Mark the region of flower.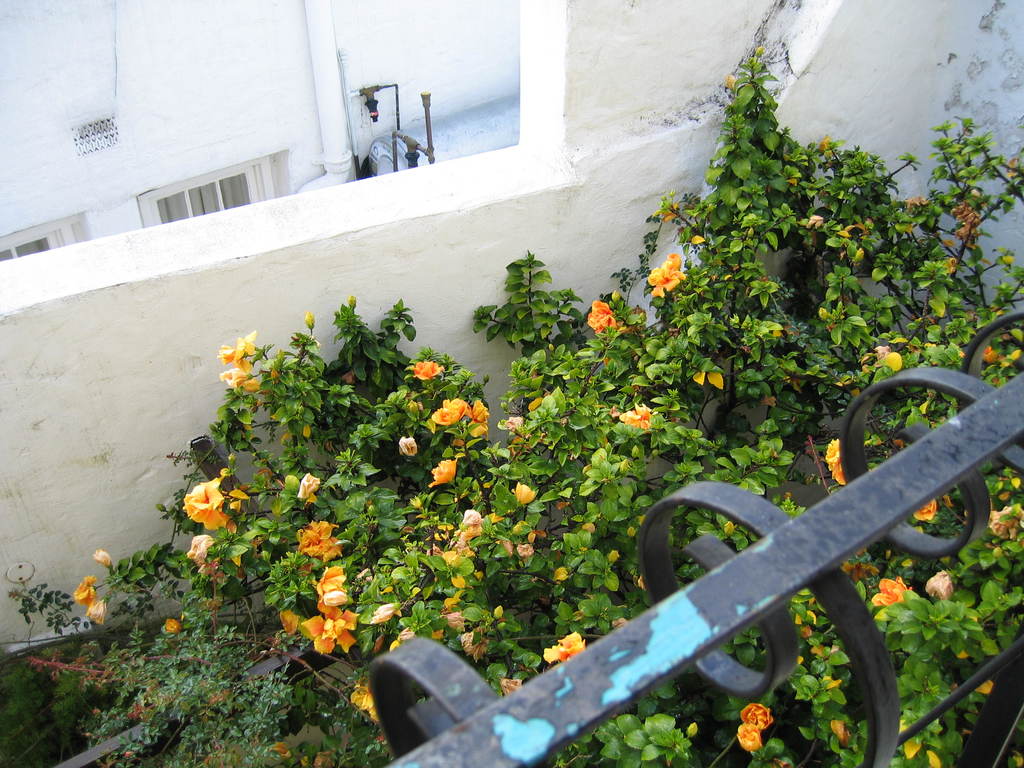
Region: [left=910, top=499, right=940, bottom=524].
